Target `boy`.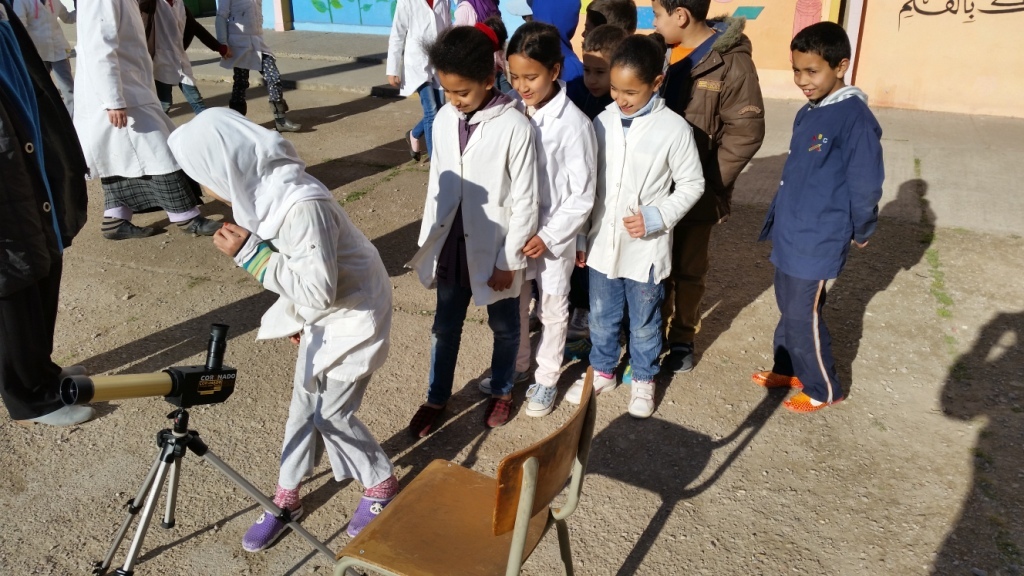
Target region: box(565, 33, 629, 117).
